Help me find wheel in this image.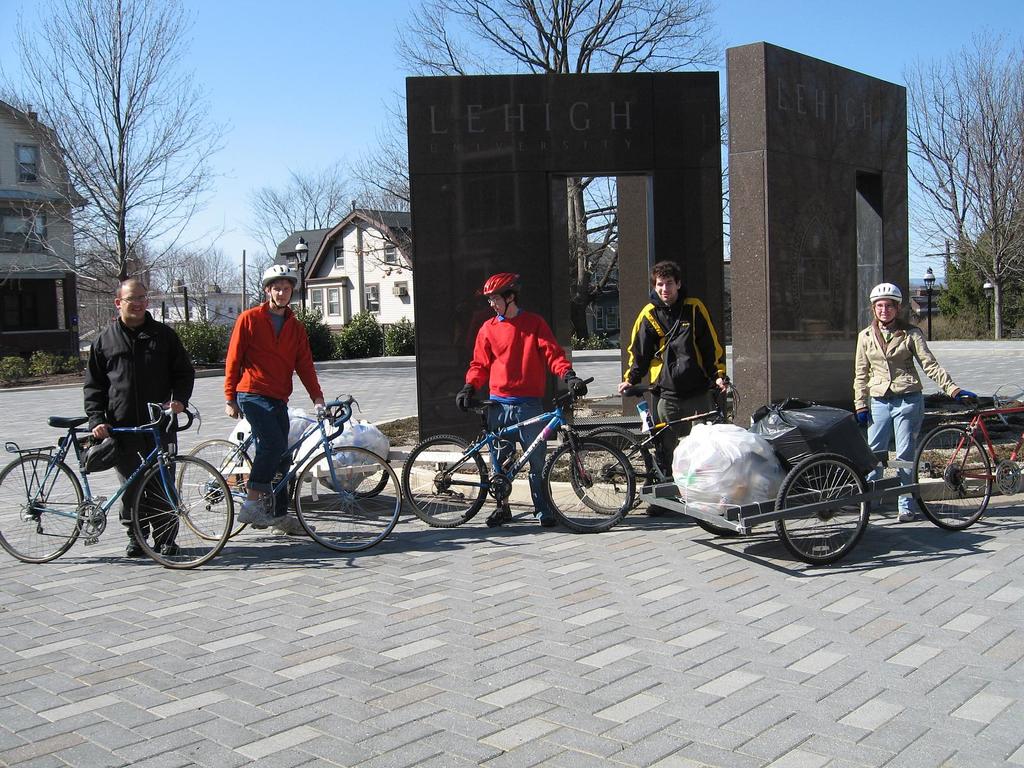
Found it: x1=174 y1=436 x2=250 y2=537.
